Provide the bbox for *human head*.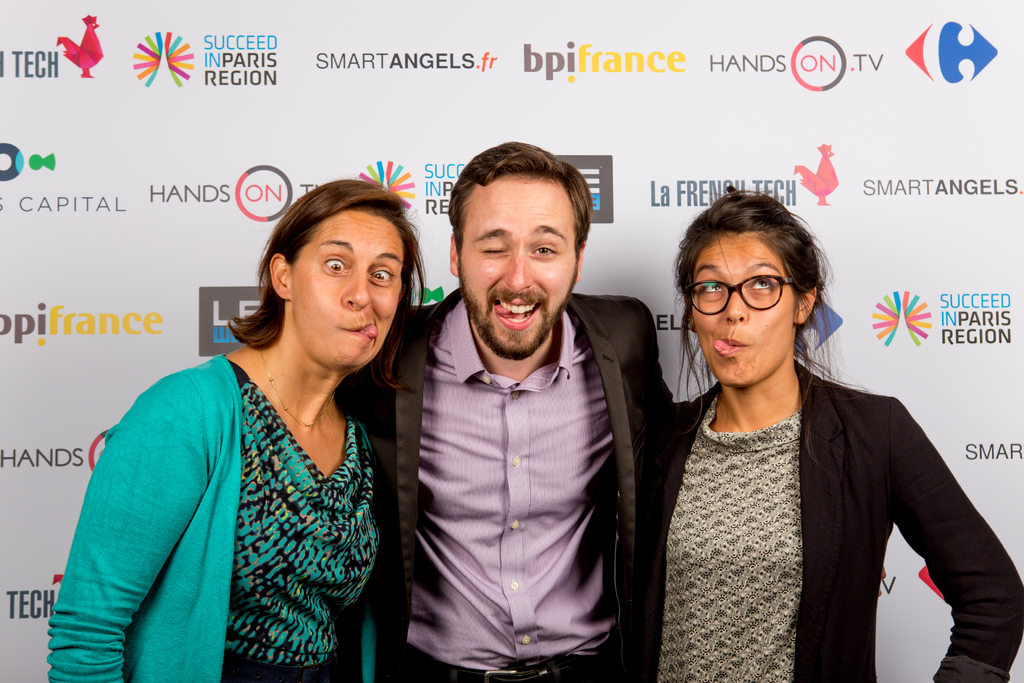
box=[671, 186, 824, 387].
